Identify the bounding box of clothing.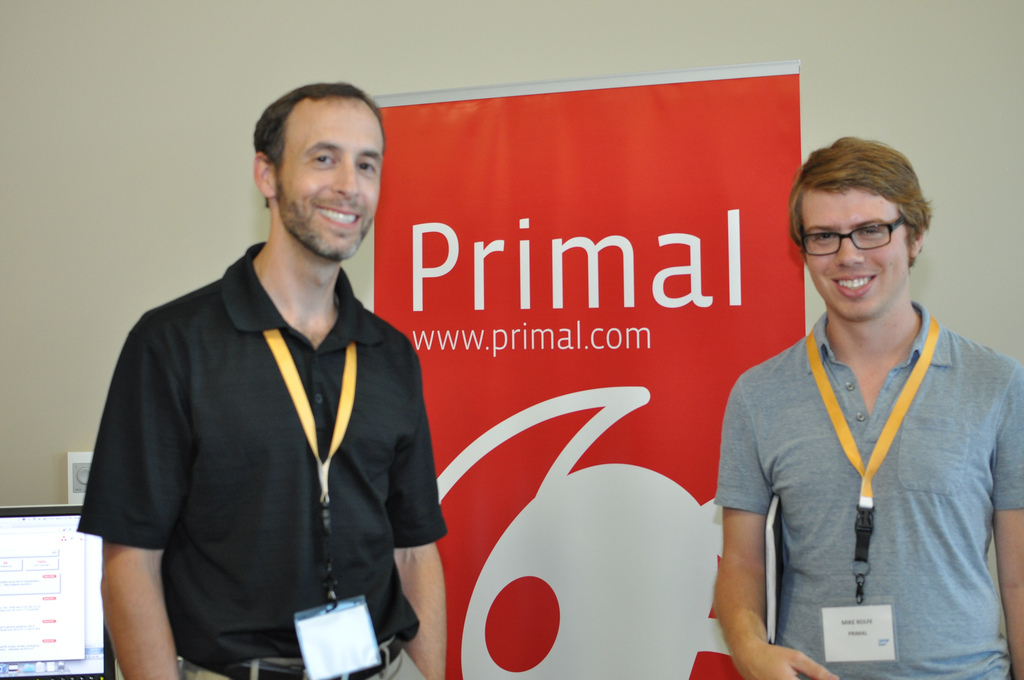
[716, 298, 1023, 679].
